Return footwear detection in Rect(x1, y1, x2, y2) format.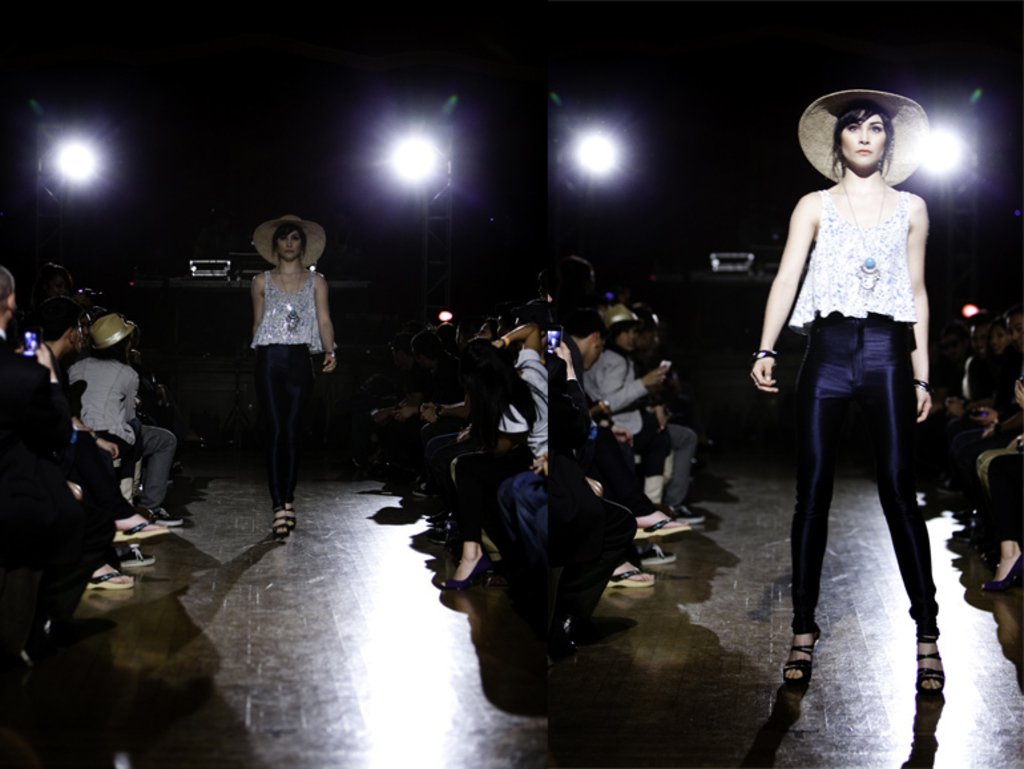
Rect(150, 510, 180, 520).
